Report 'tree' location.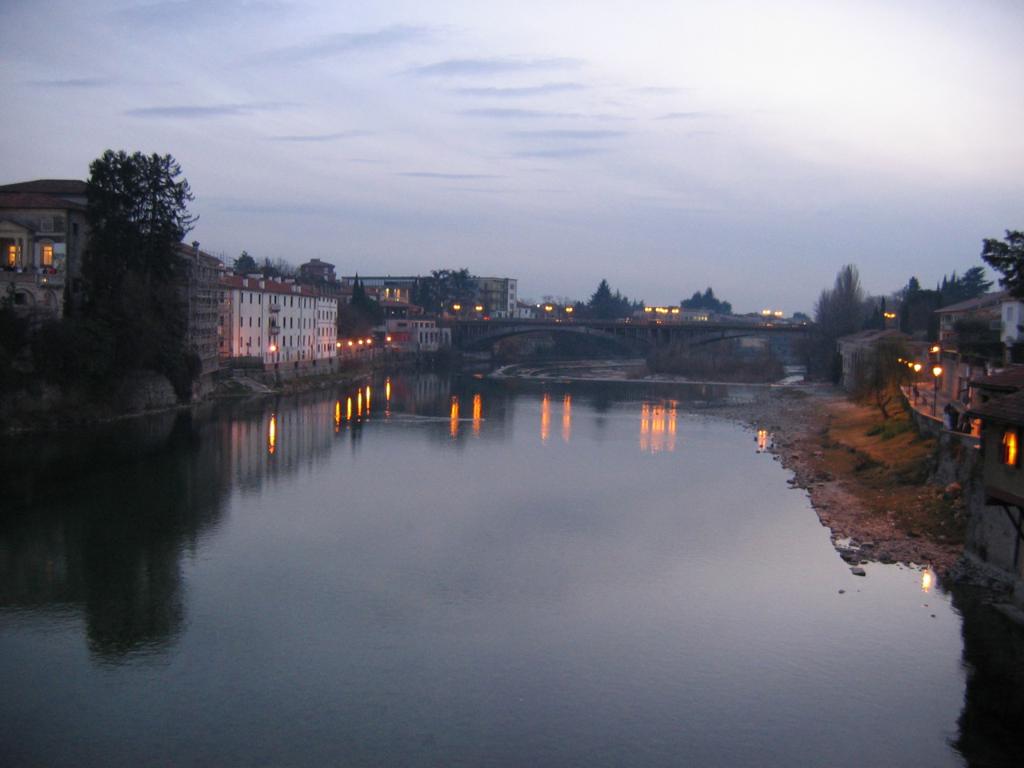
Report: box=[340, 266, 388, 322].
